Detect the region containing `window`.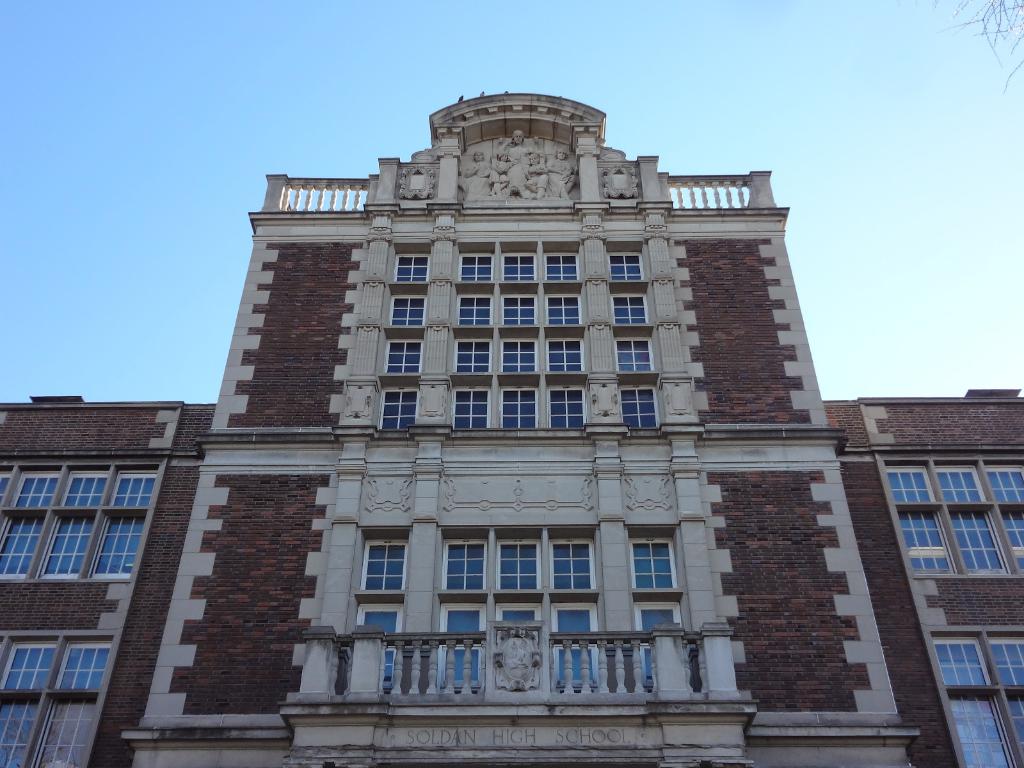
x1=544, y1=254, x2=579, y2=284.
